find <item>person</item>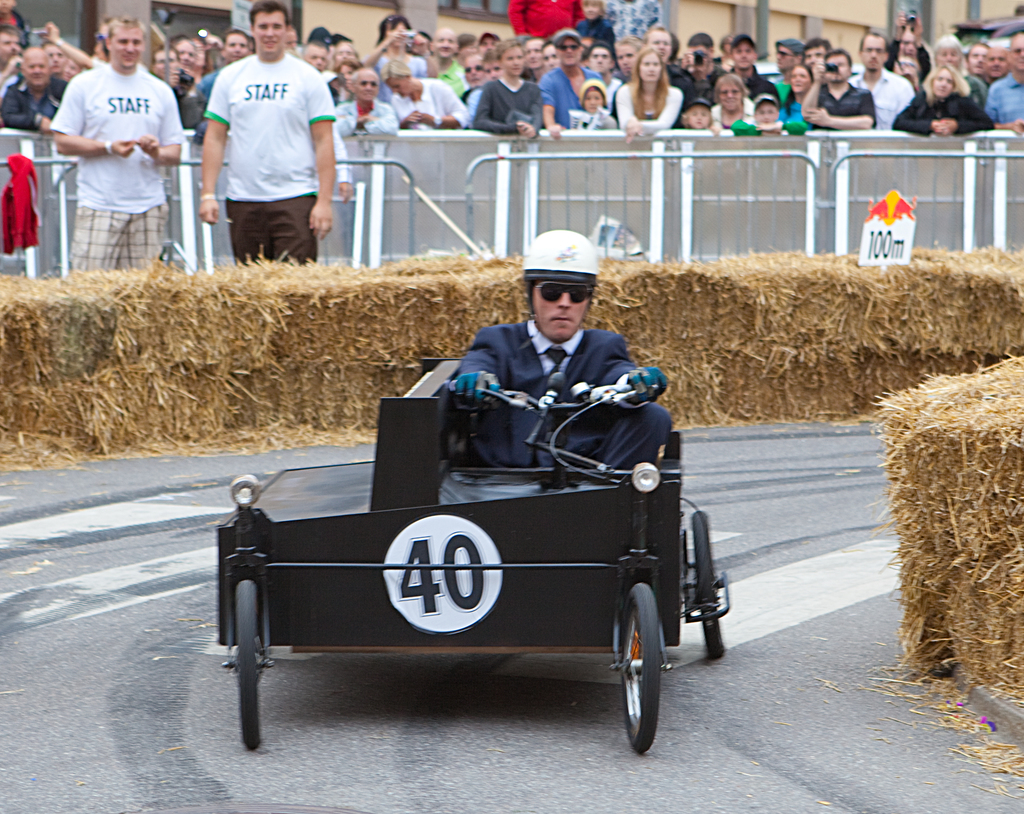
381:71:462:127
